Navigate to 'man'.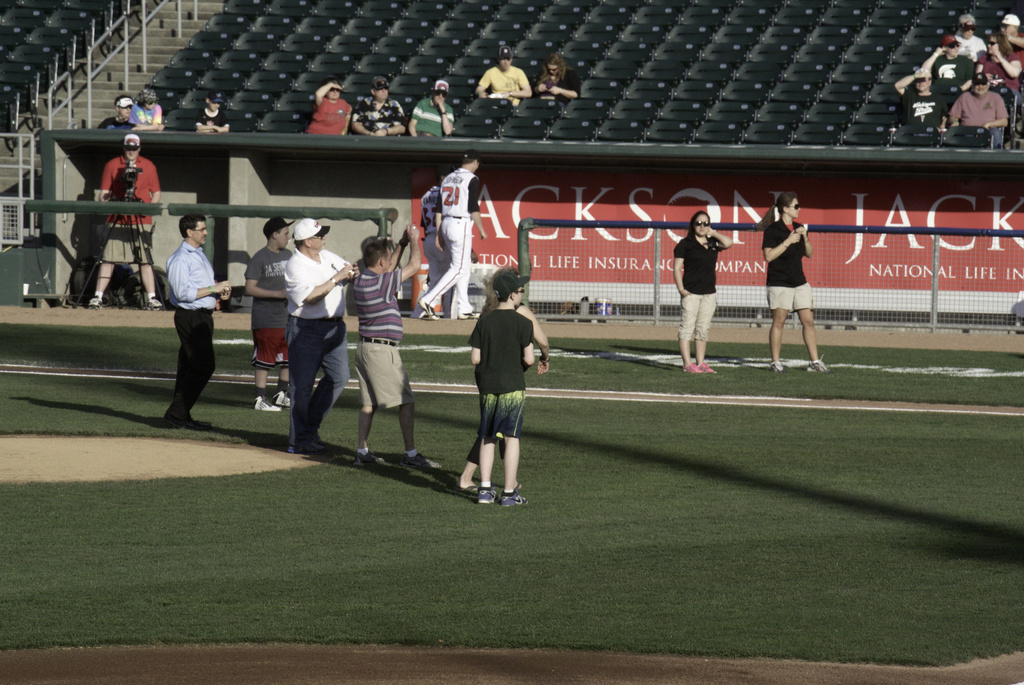
Navigation target: {"left": 282, "top": 219, "right": 355, "bottom": 457}.
